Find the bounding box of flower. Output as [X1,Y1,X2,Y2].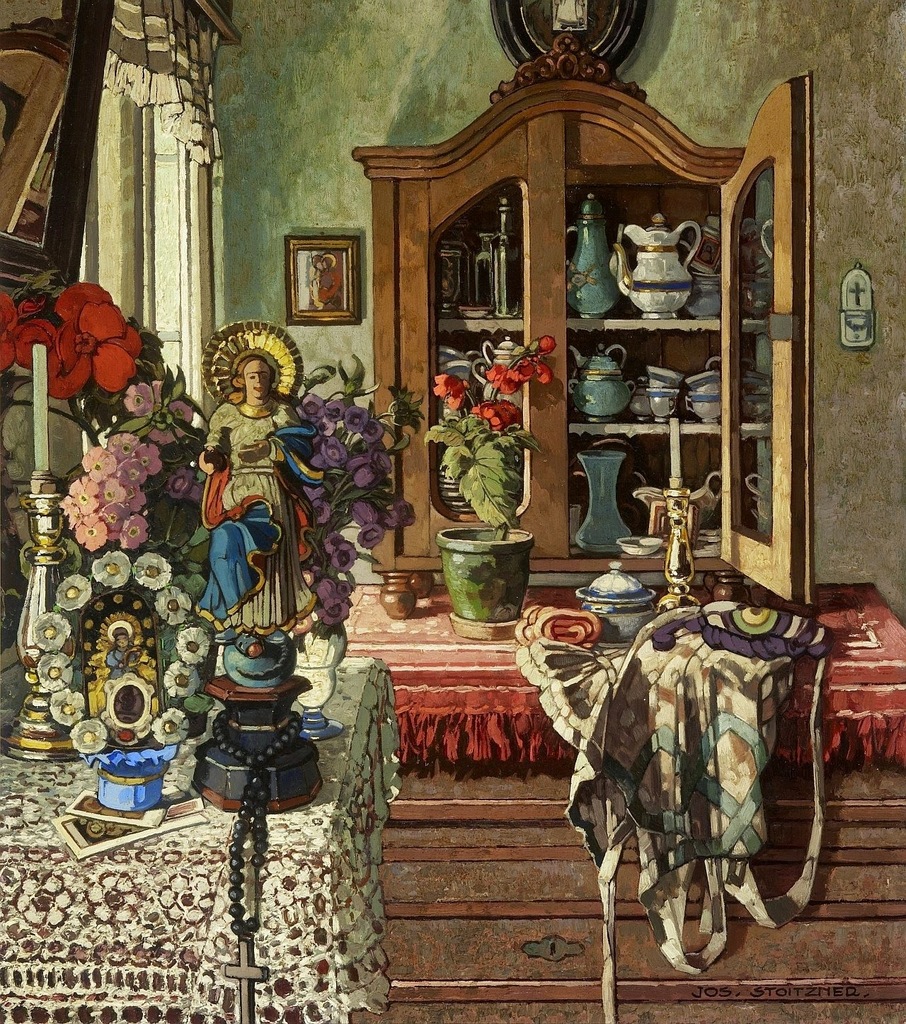
[0,292,61,380].
